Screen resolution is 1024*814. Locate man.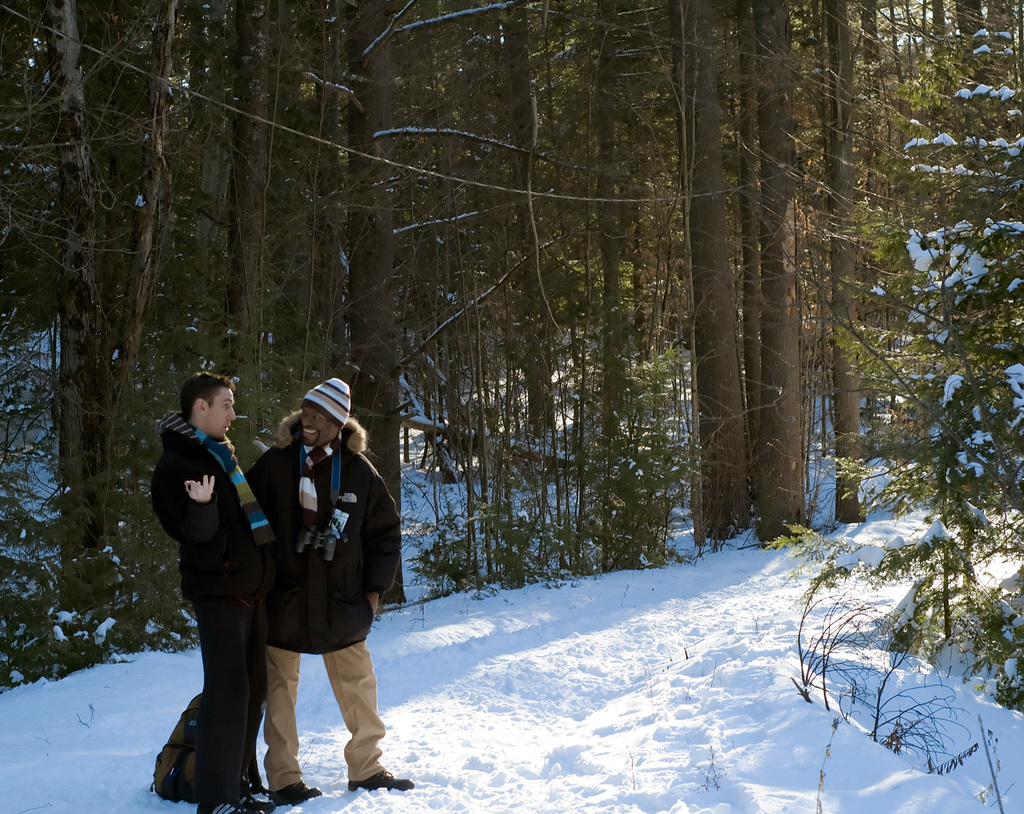
[left=151, top=377, right=278, bottom=813].
